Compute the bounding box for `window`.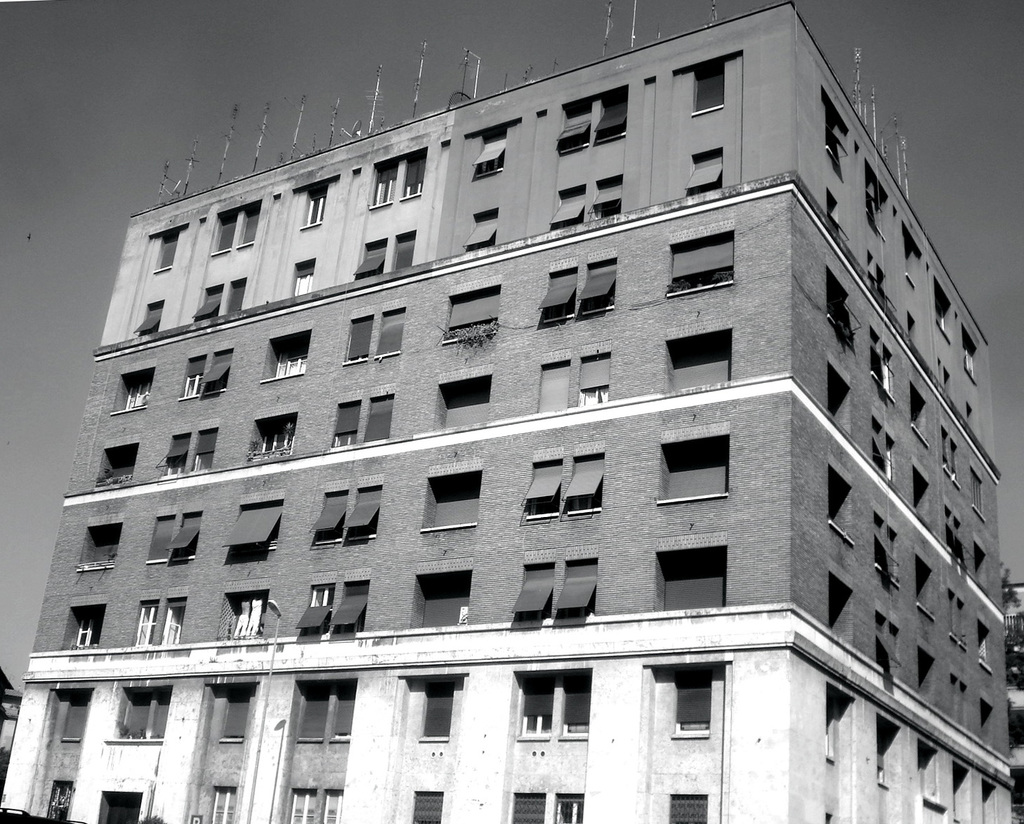
[left=530, top=467, right=564, bottom=511].
